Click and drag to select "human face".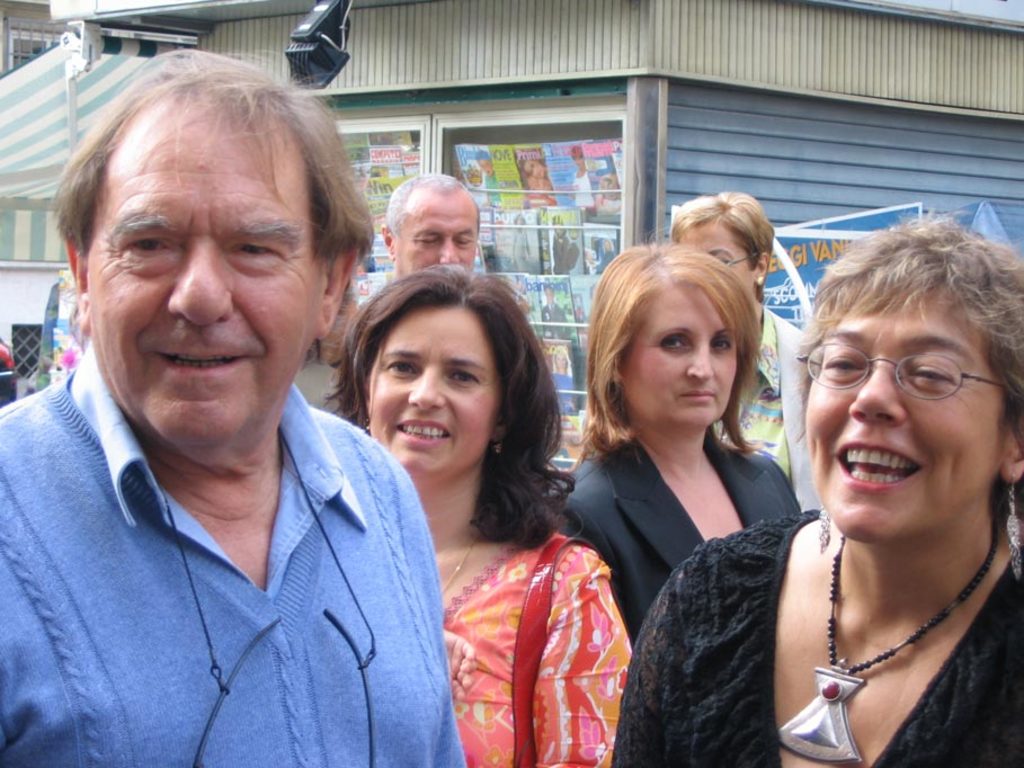
Selection: pyautogui.locateOnScreen(393, 203, 471, 269).
